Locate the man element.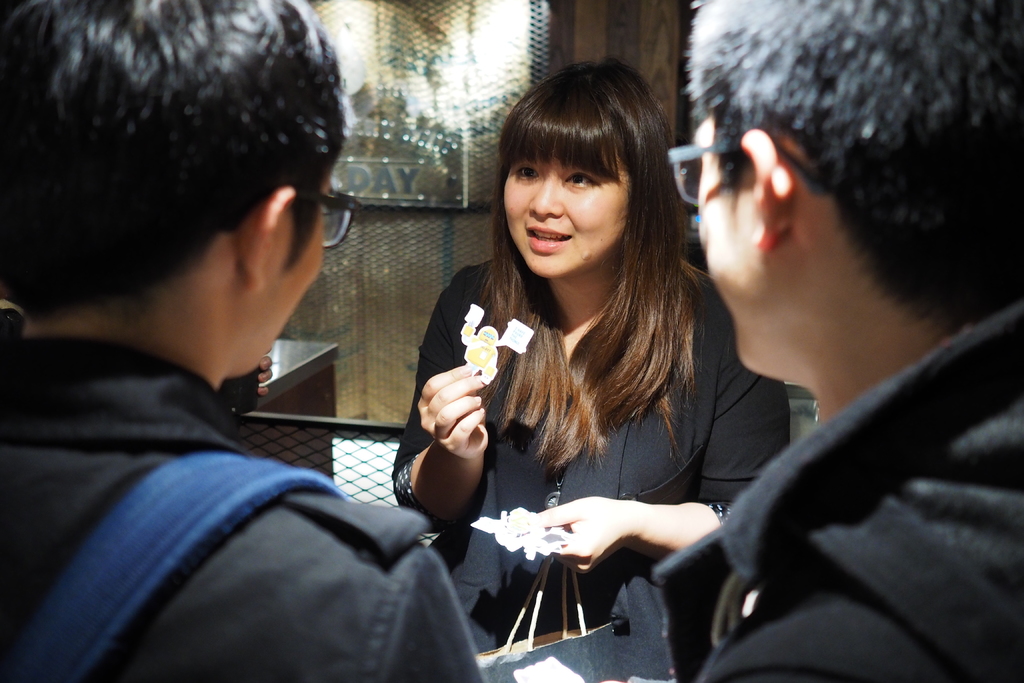
Element bbox: x1=670 y1=0 x2=1023 y2=682.
